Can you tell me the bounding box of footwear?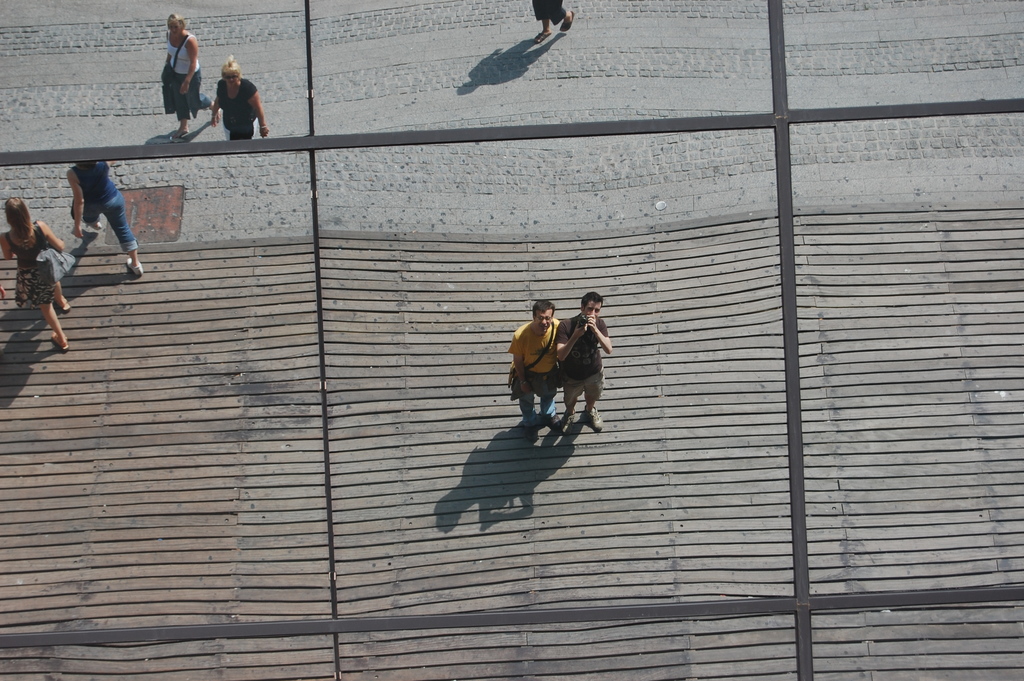
bbox=(85, 221, 101, 231).
